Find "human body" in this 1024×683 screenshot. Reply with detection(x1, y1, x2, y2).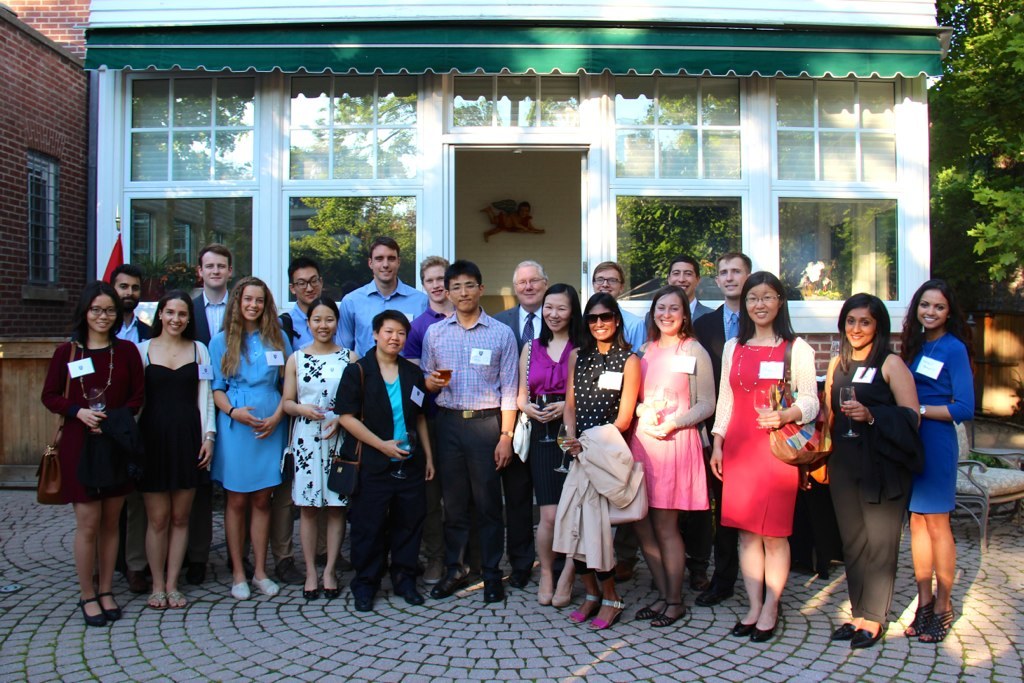
detection(403, 255, 456, 355).
